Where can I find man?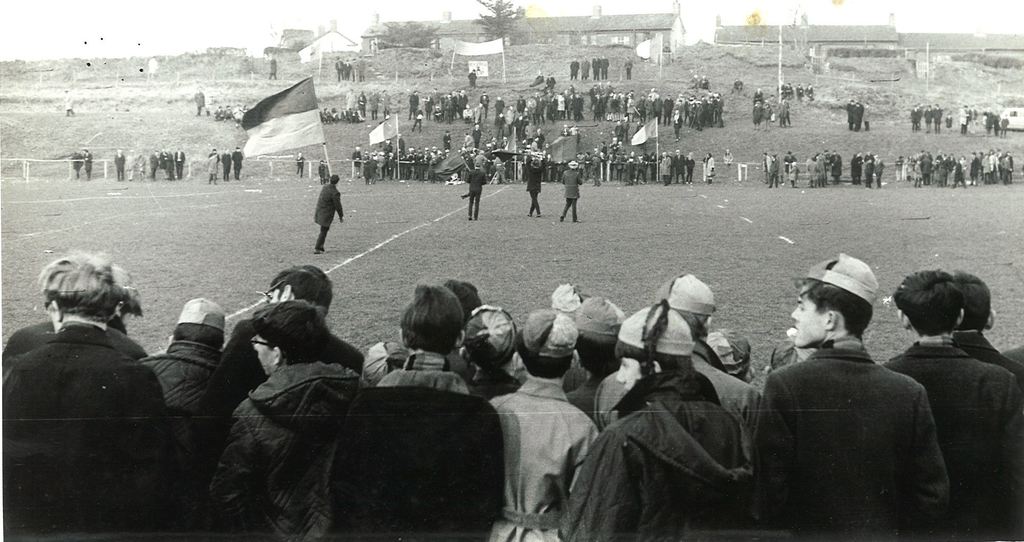
You can find it at Rect(559, 161, 583, 222).
